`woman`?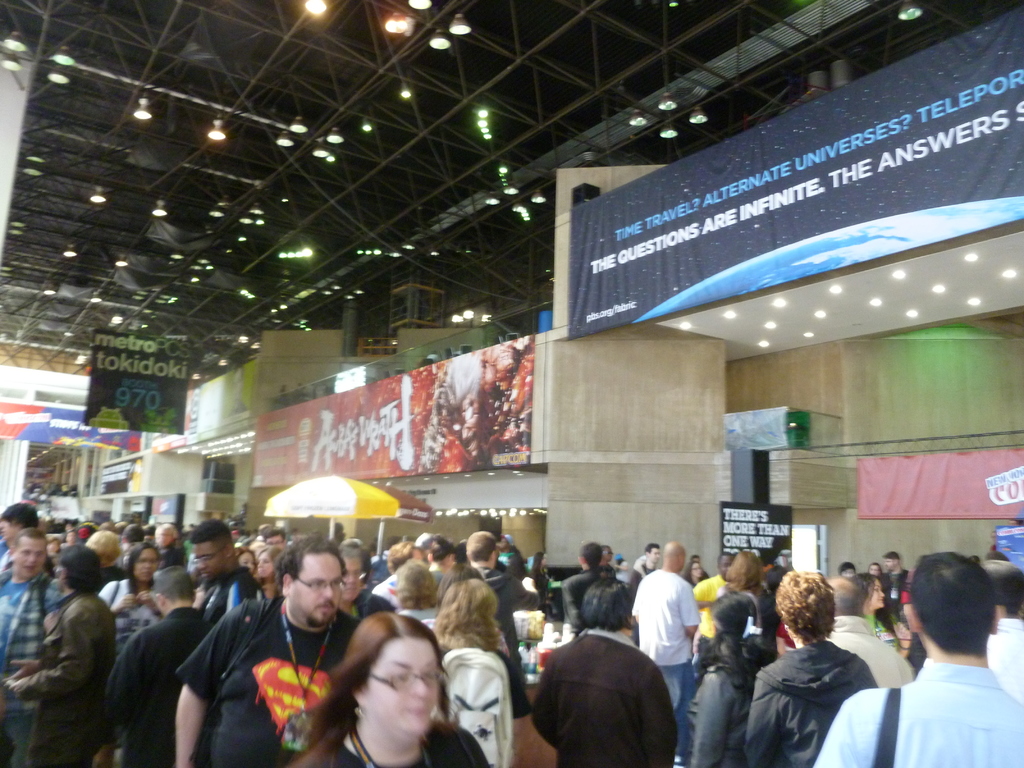
[left=307, top=601, right=454, bottom=767]
